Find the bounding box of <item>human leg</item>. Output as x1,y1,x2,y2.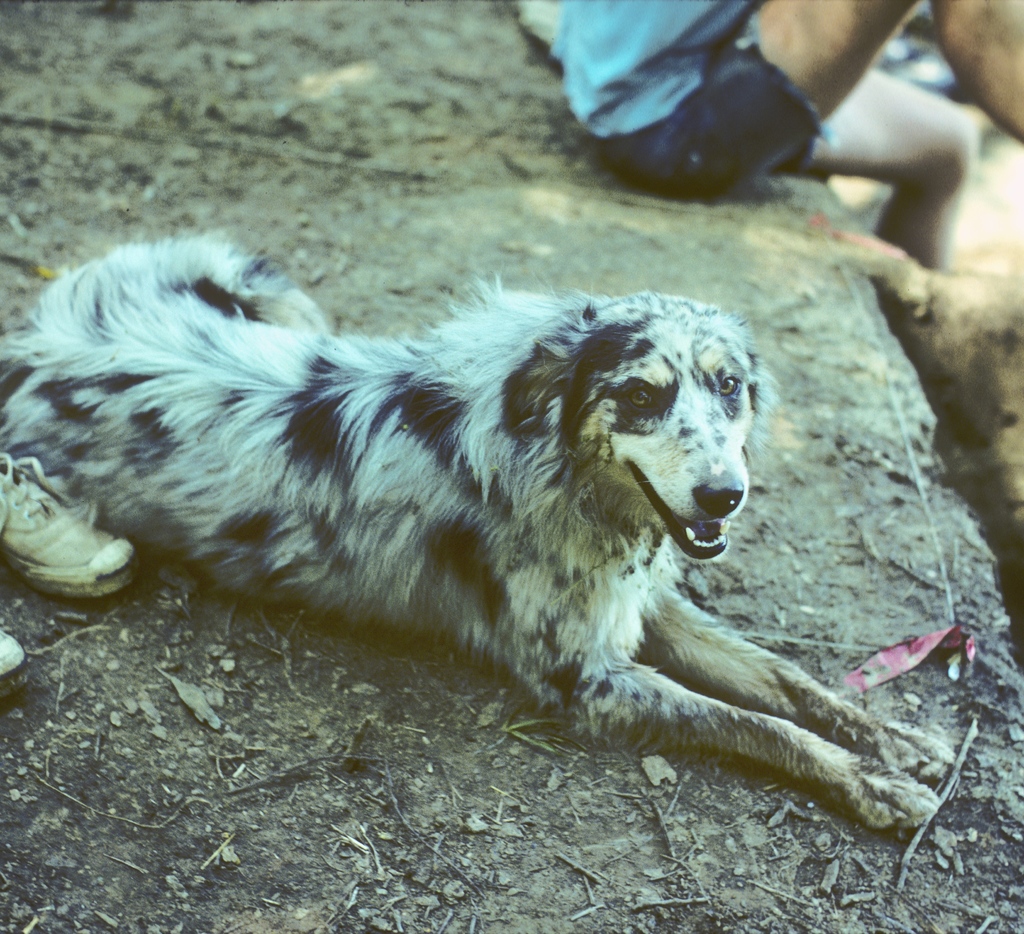
587,0,1023,196.
